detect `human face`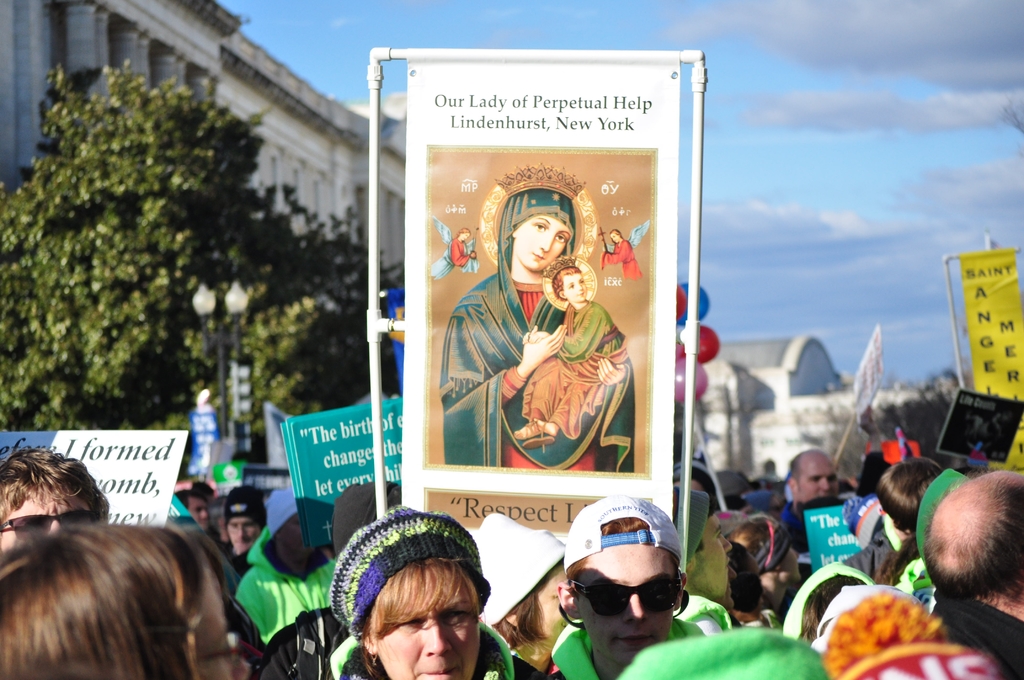
rect(516, 216, 569, 271)
